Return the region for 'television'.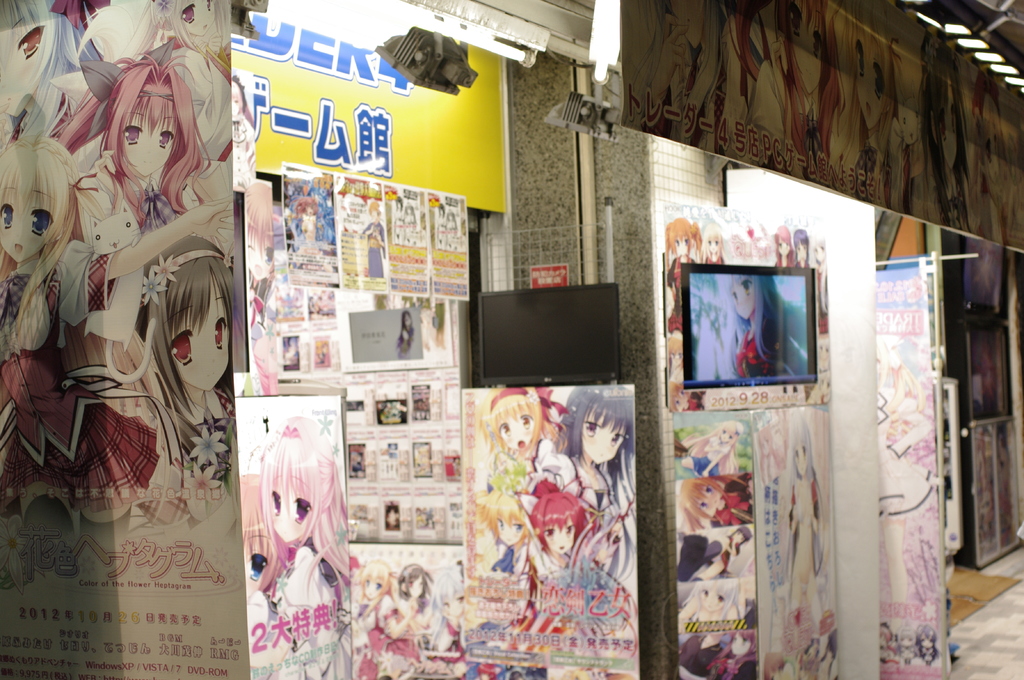
680/258/813/393.
